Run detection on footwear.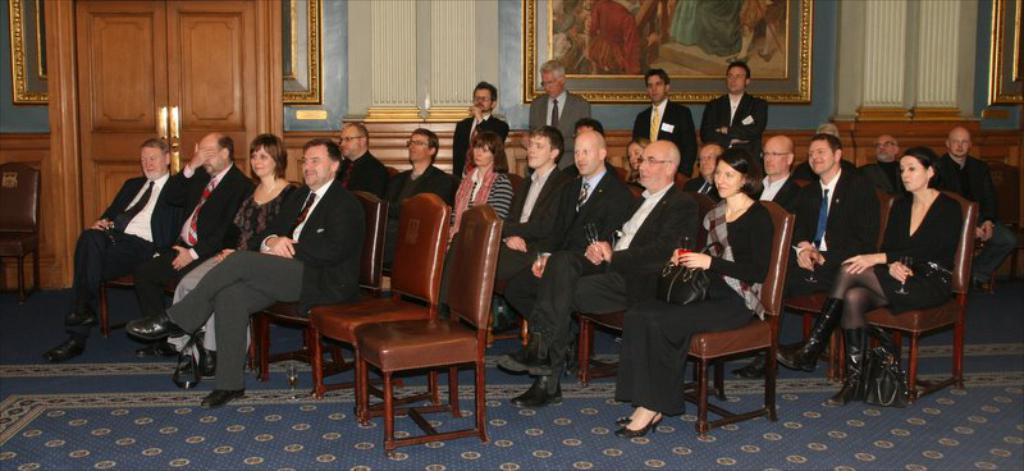
Result: (left=509, top=360, right=564, bottom=407).
